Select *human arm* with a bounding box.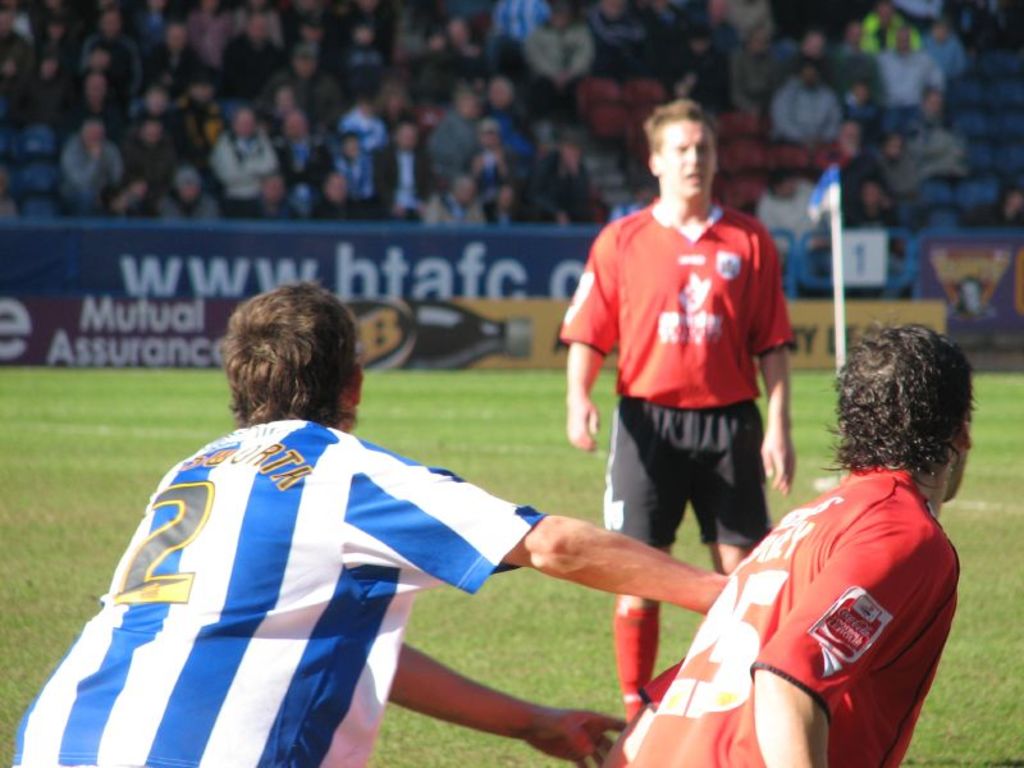
<region>663, 61, 686, 92</region>.
